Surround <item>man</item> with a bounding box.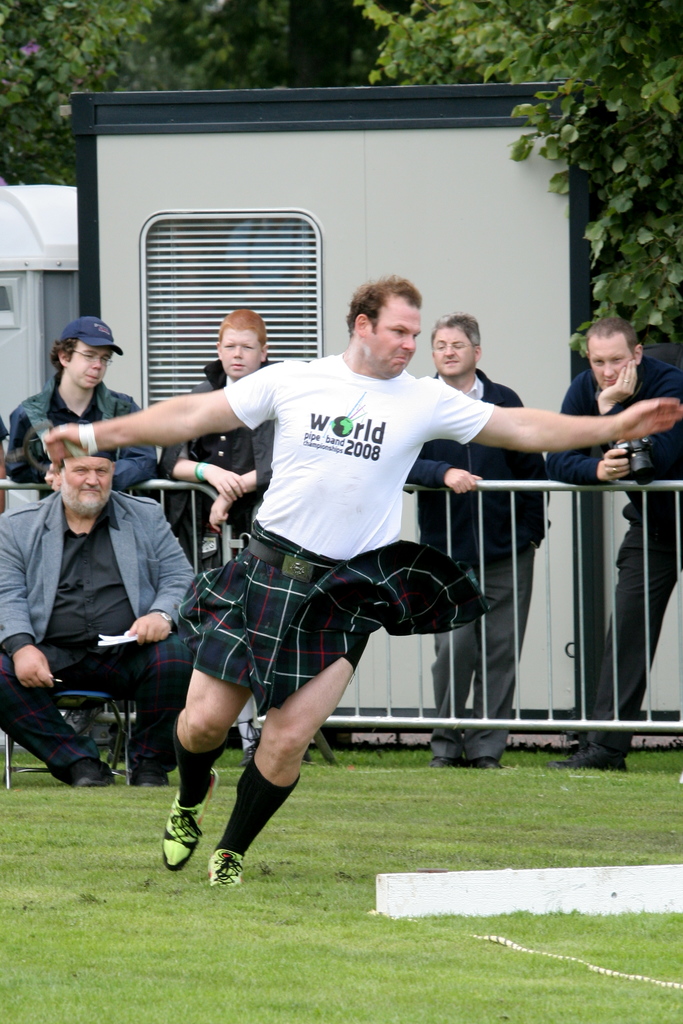
box=[542, 308, 682, 777].
